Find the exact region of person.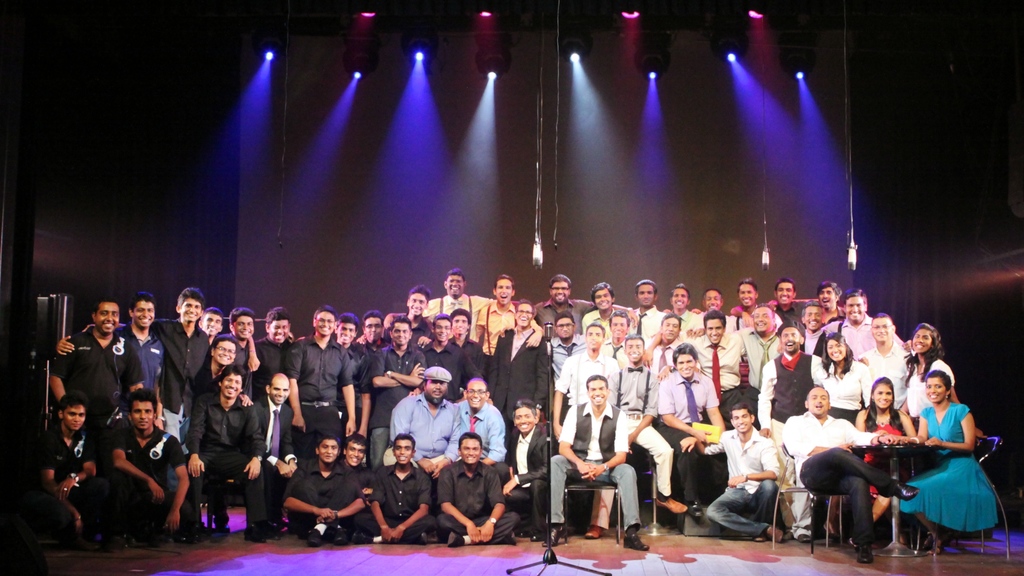
Exact region: [x1=372, y1=319, x2=433, y2=445].
